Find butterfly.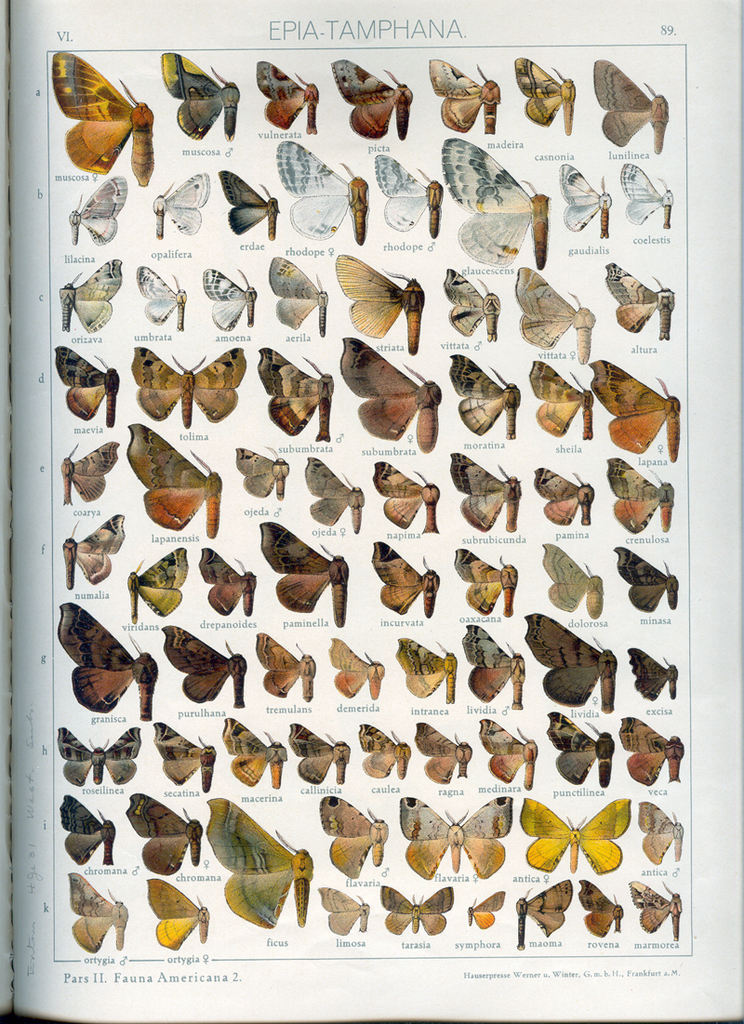
x1=538, y1=542, x2=603, y2=617.
